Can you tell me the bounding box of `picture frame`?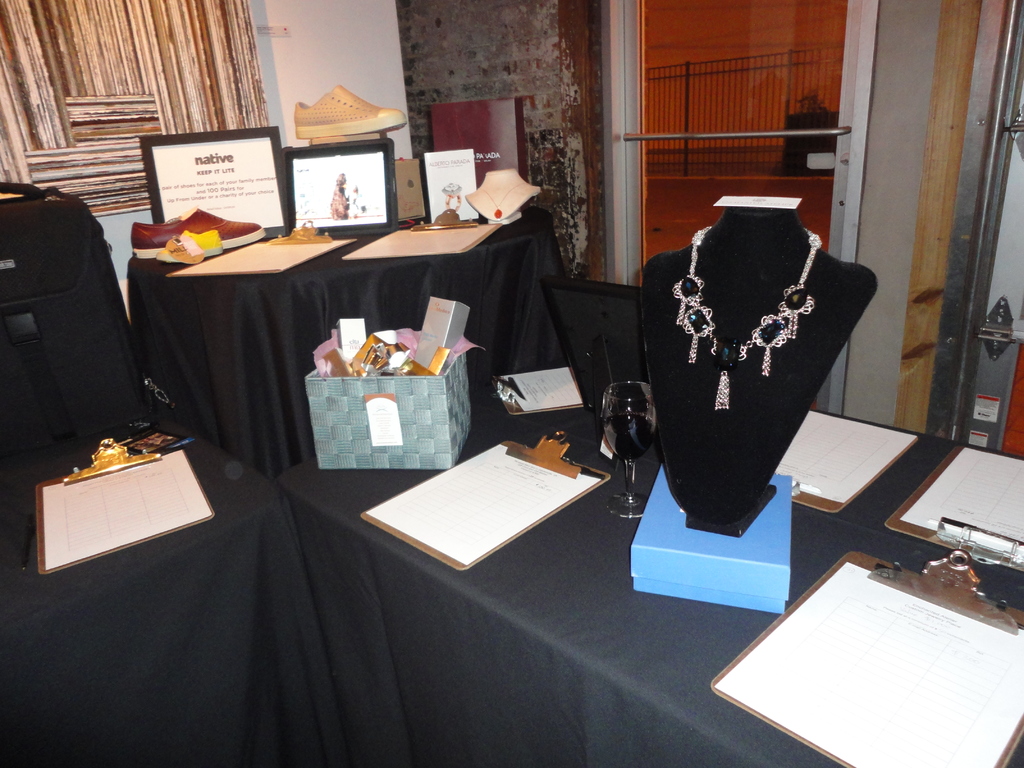
pyautogui.locateOnScreen(264, 139, 388, 222).
